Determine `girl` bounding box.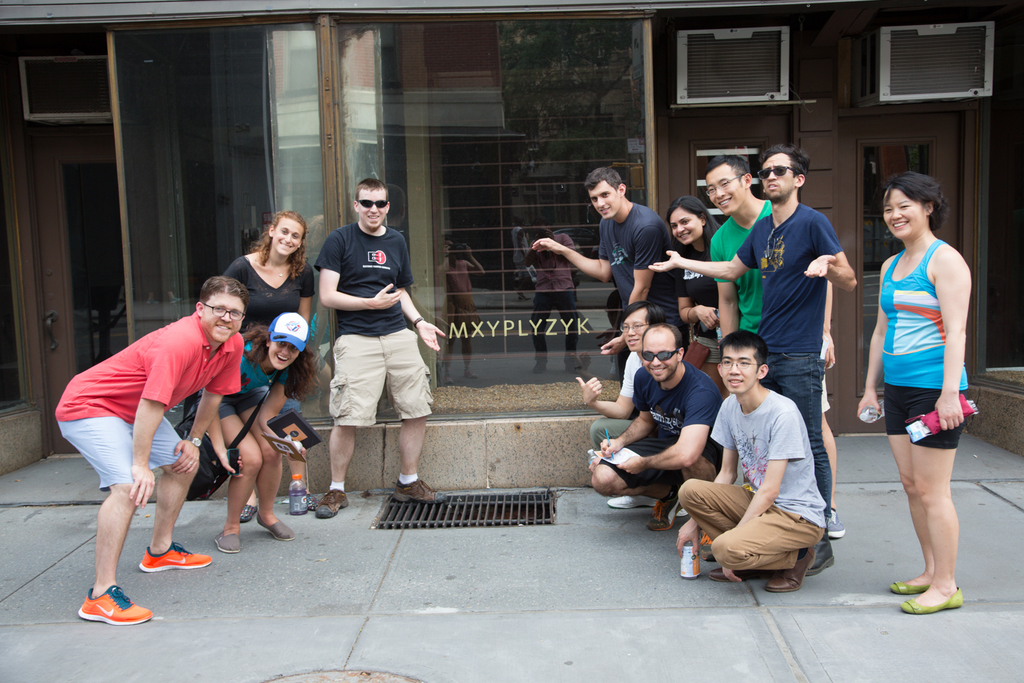
Determined: [666,194,726,388].
